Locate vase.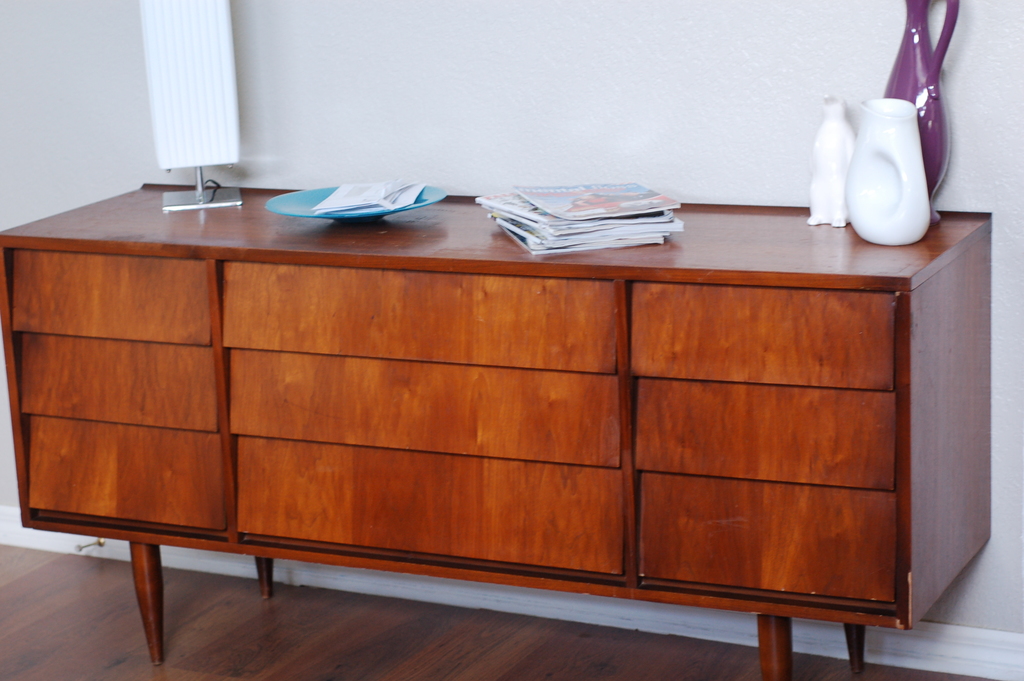
Bounding box: 844, 94, 931, 245.
